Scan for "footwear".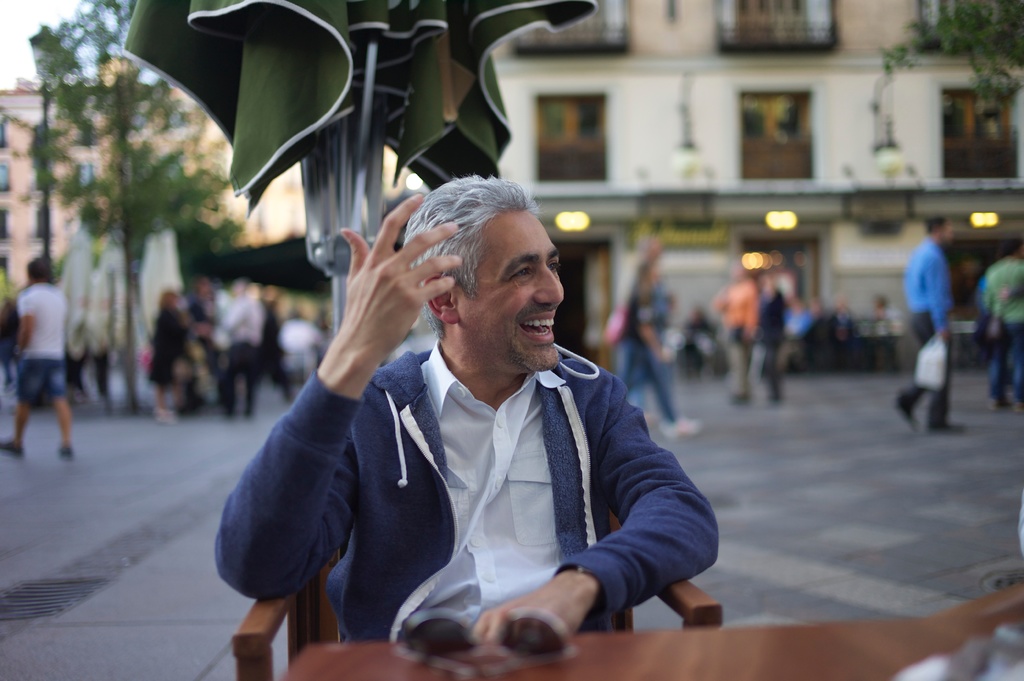
Scan result: crop(888, 393, 920, 431).
